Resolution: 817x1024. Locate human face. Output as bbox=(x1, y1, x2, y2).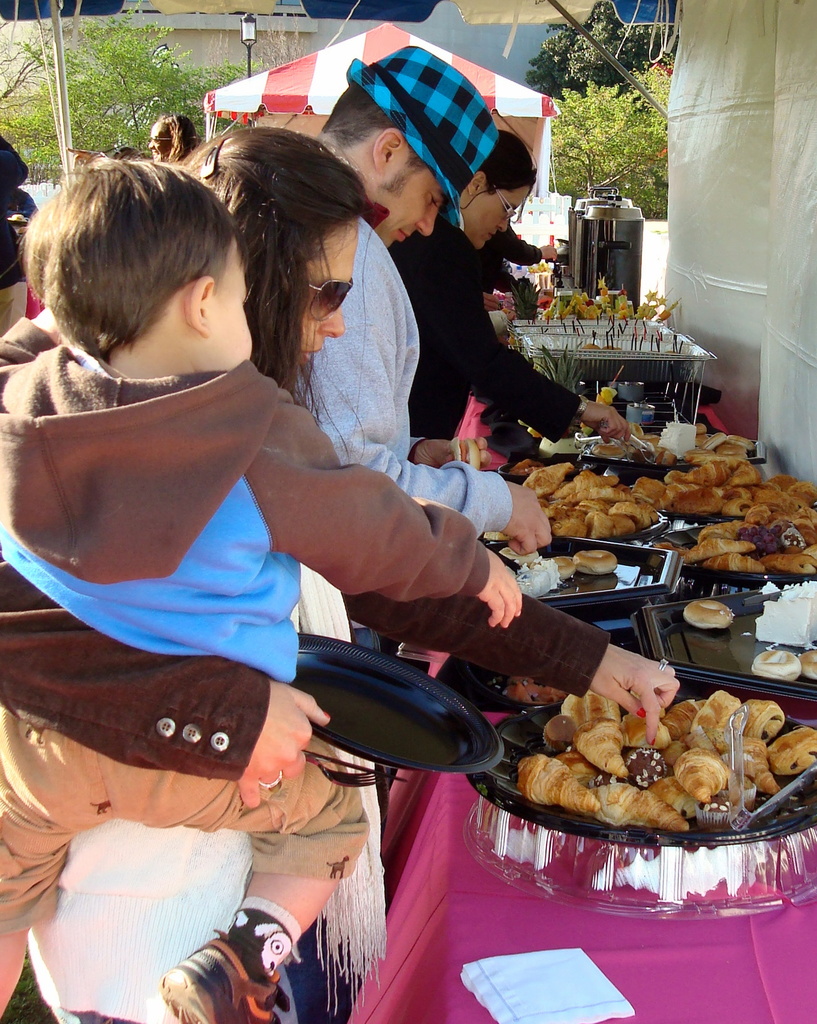
bbox=(367, 171, 443, 237).
